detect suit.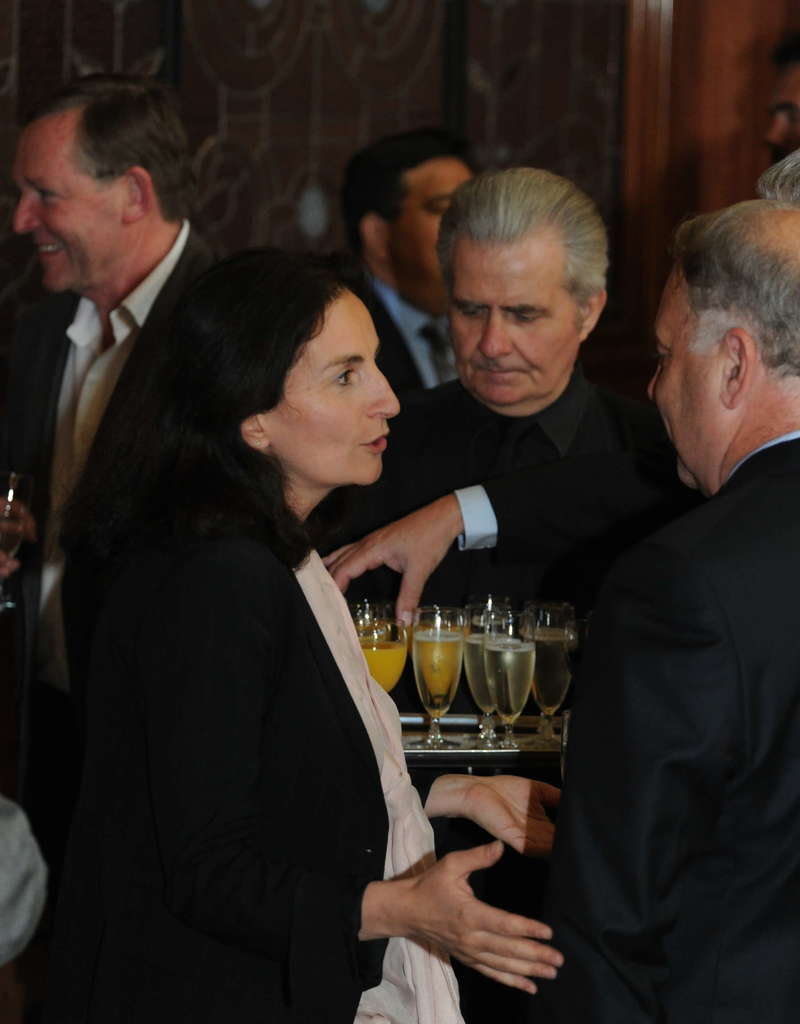
Detected at bbox=(542, 436, 799, 1022).
